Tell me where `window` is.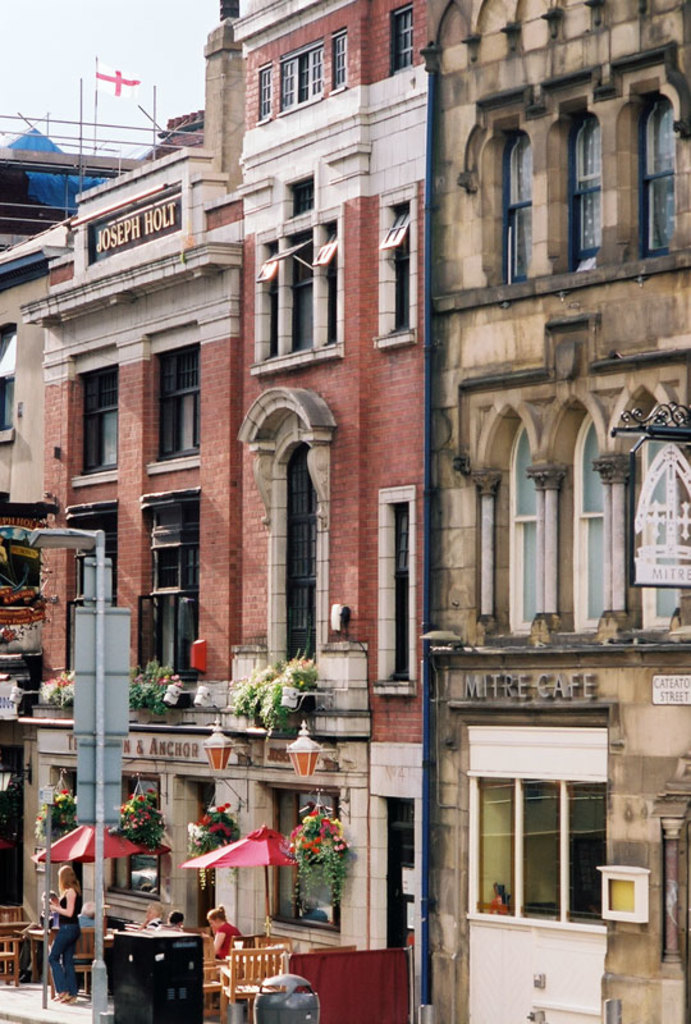
`window` is at <bbox>279, 33, 324, 114</bbox>.
